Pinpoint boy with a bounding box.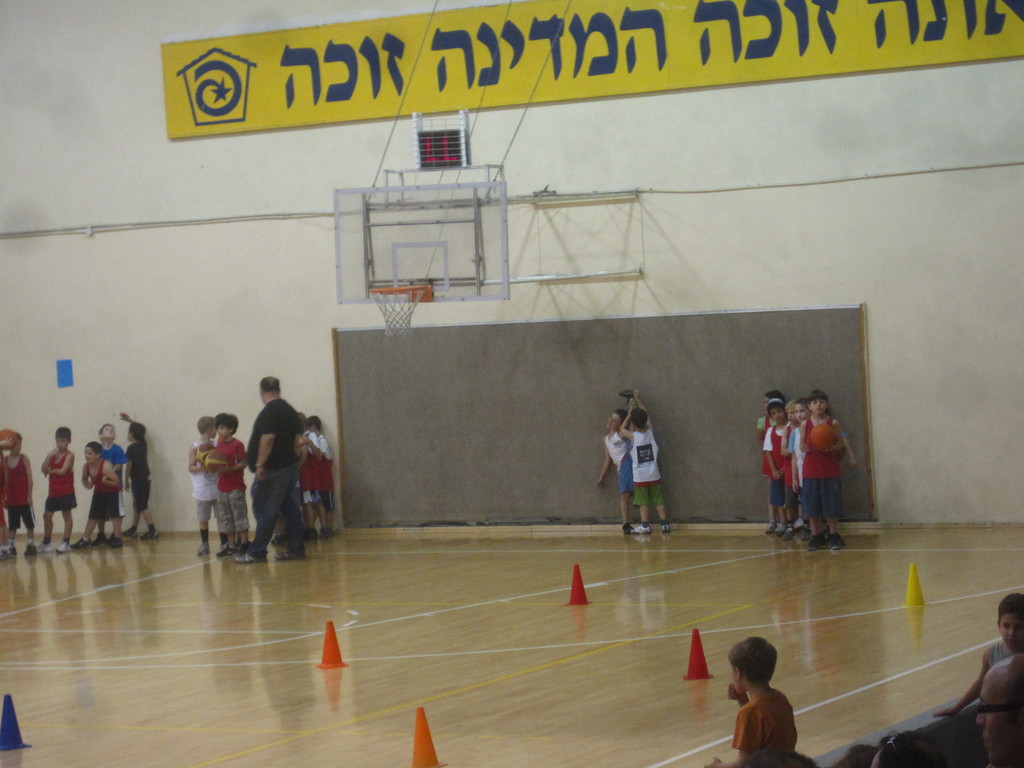
<region>932, 592, 1023, 717</region>.
